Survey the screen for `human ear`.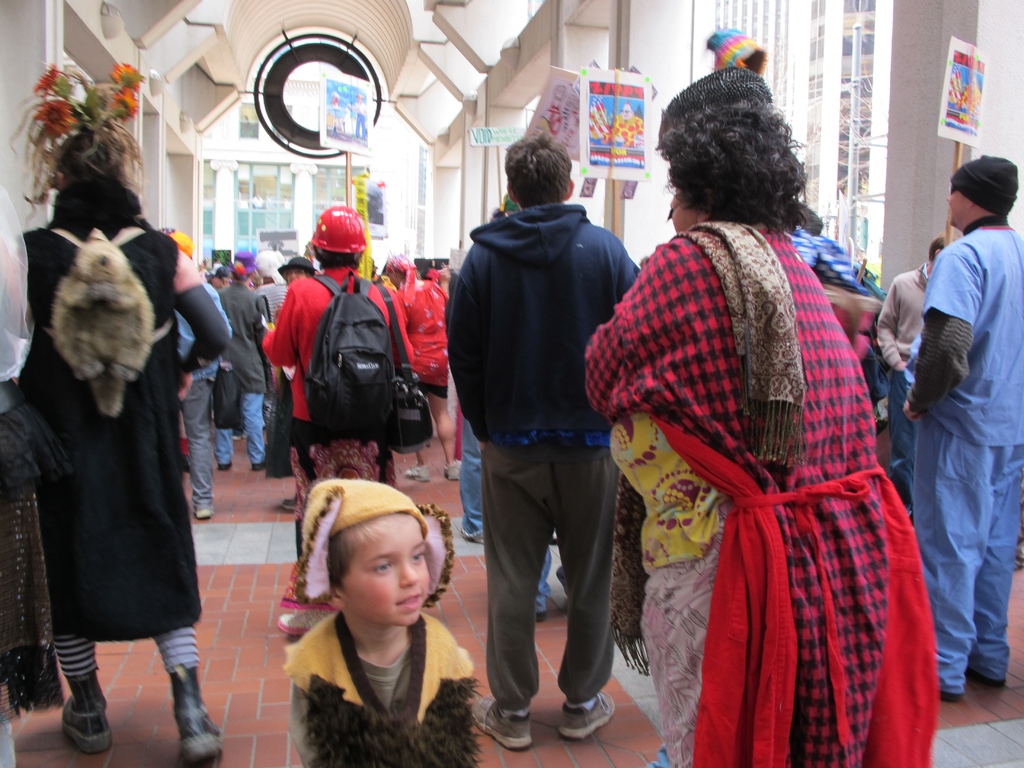
Survey found: l=324, t=594, r=340, b=609.
